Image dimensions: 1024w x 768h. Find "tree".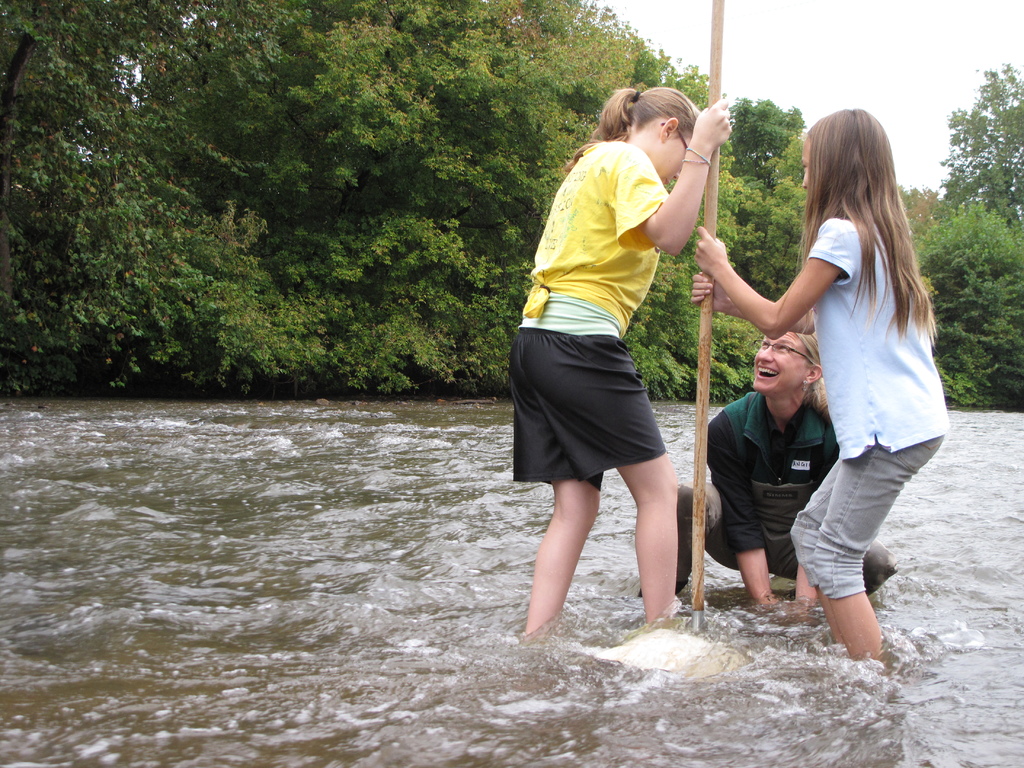
<bbox>8, 56, 321, 424</bbox>.
